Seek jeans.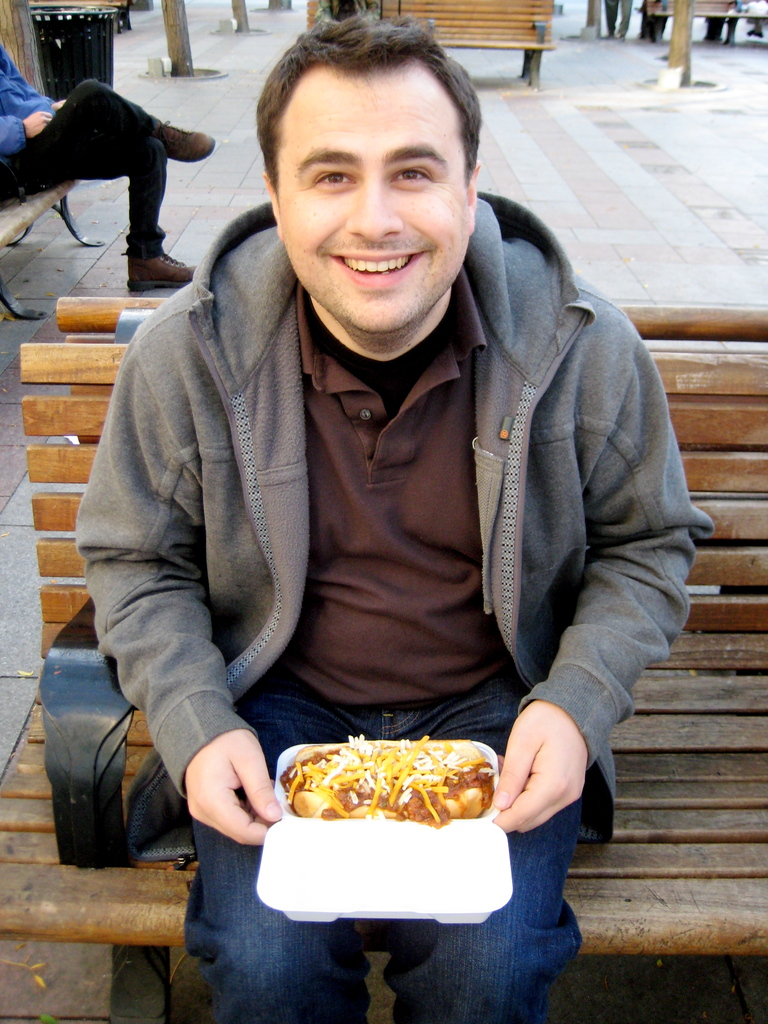
[left=184, top=822, right=588, bottom=1023].
